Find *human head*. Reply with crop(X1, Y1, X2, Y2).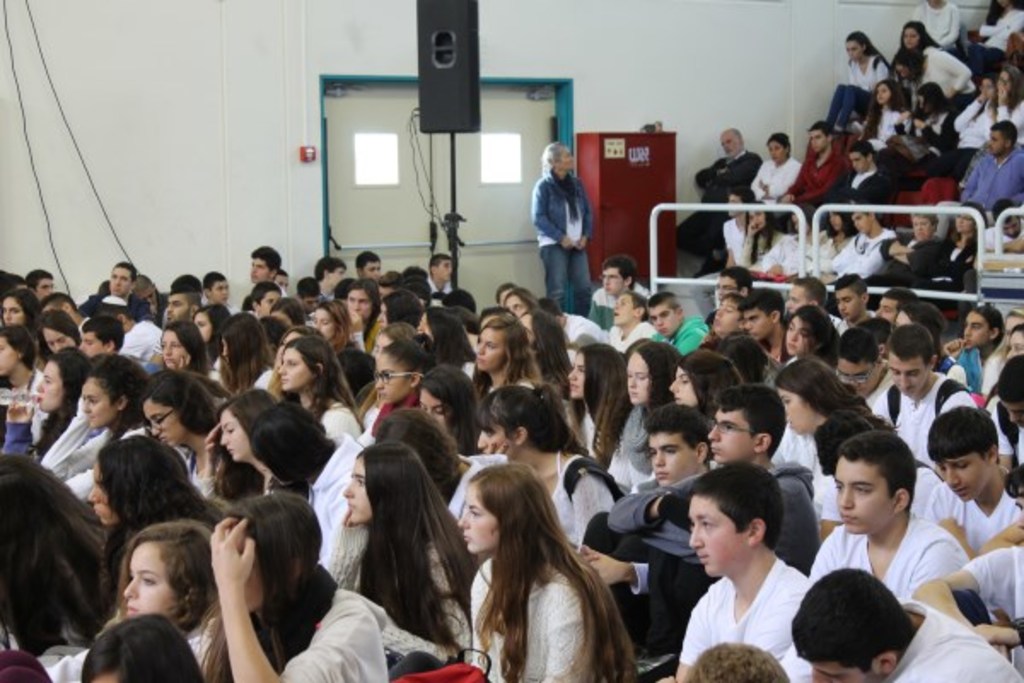
crop(915, 82, 951, 113).
